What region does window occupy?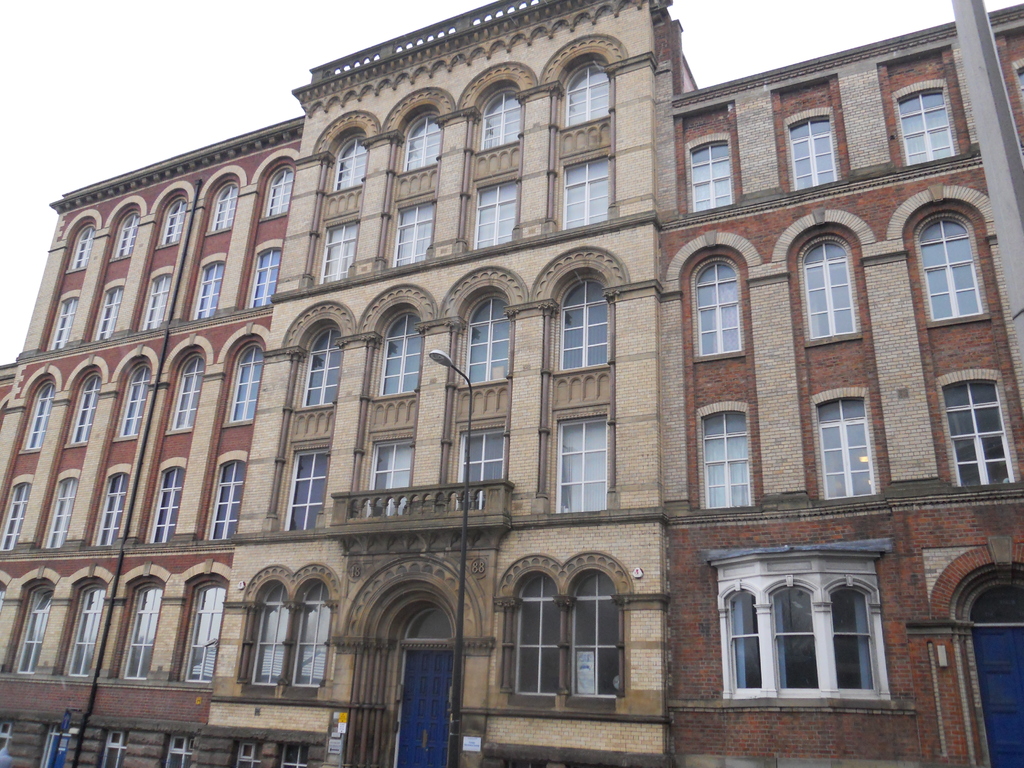
<region>282, 582, 349, 688</region>.
